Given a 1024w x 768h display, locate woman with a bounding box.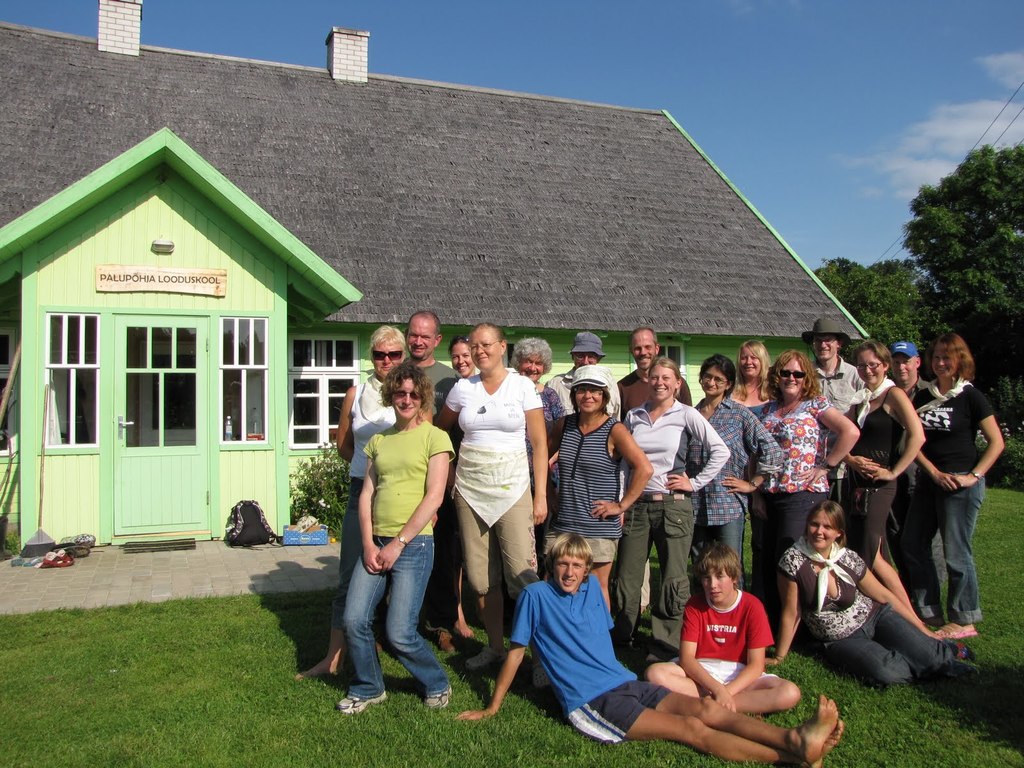
Located: 548:363:654:618.
